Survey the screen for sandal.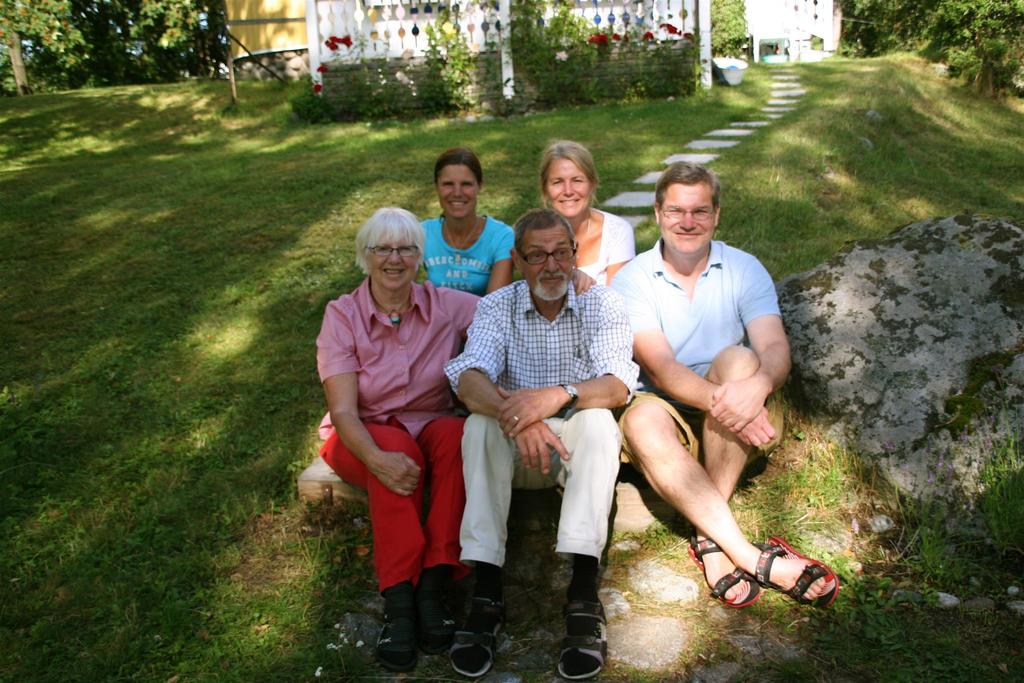
Survey found: 415:592:452:645.
